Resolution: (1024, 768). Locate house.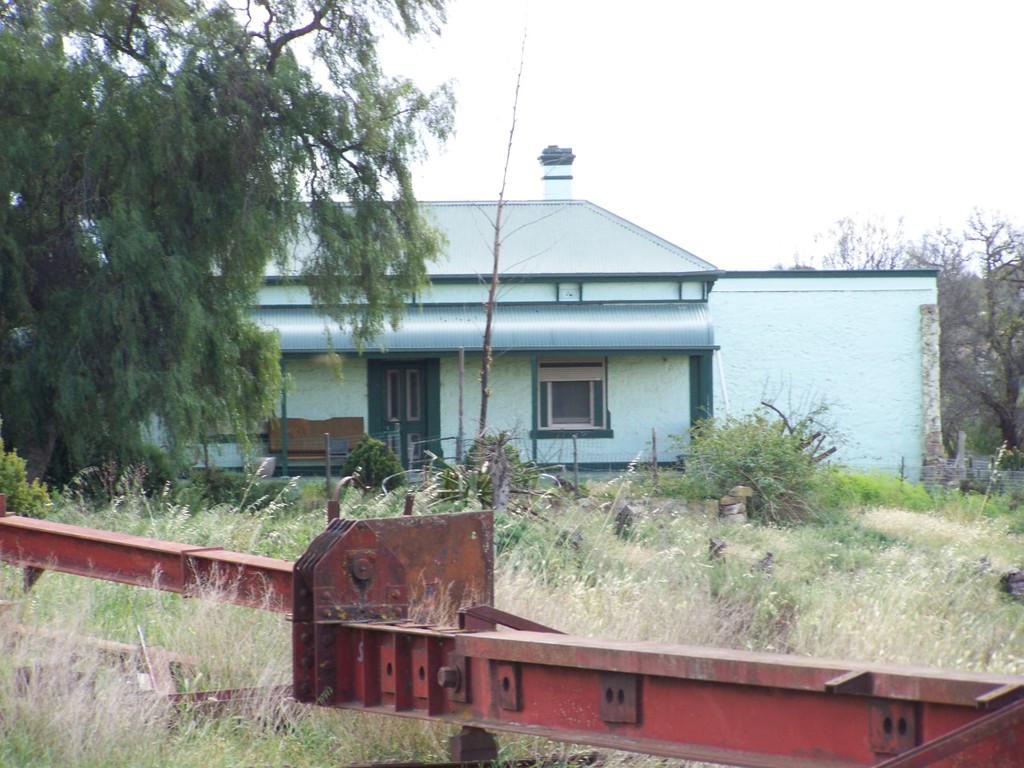
locate(62, 141, 954, 478).
